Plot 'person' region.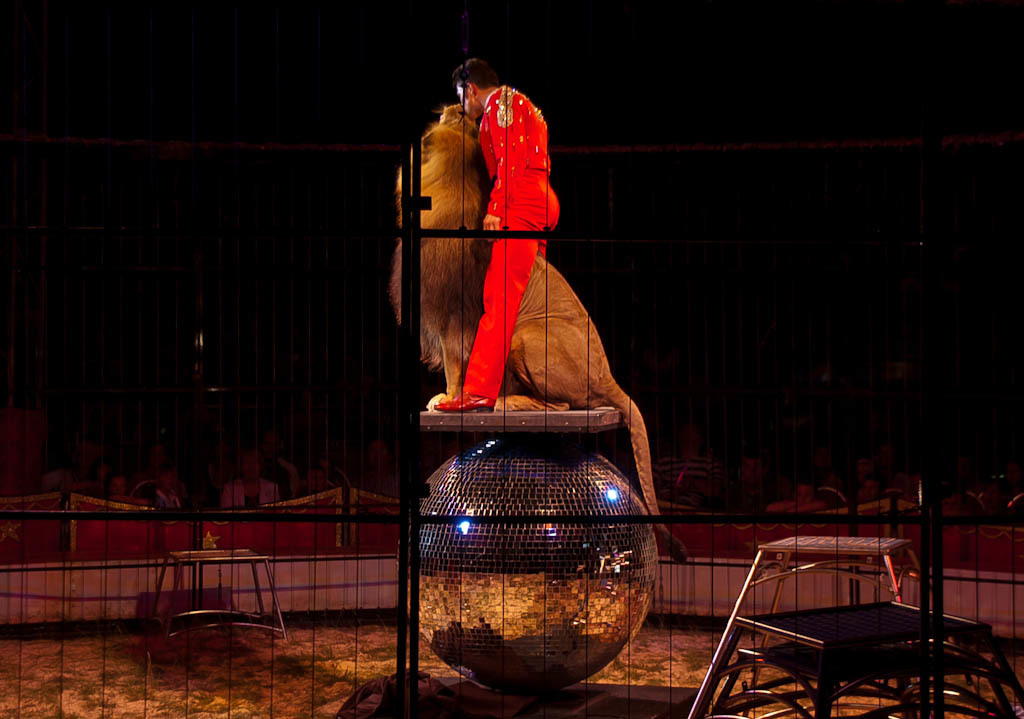
Plotted at {"x1": 407, "y1": 60, "x2": 640, "y2": 534}.
